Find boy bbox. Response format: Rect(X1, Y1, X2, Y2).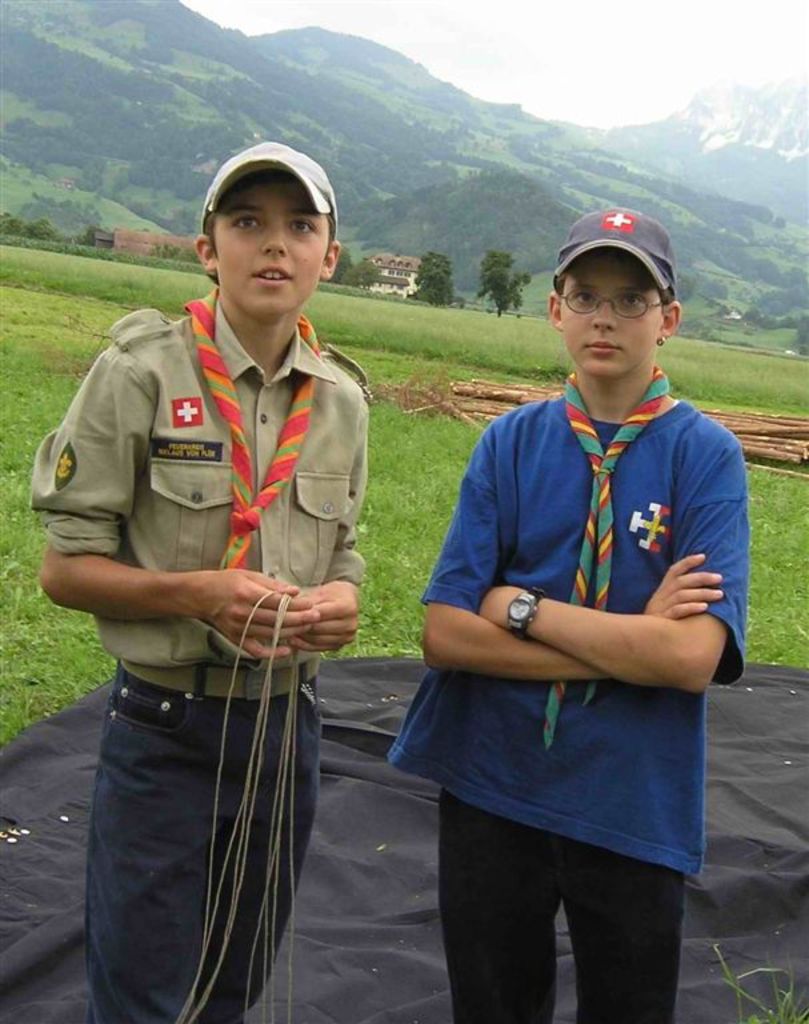
Rect(31, 143, 379, 1020).
